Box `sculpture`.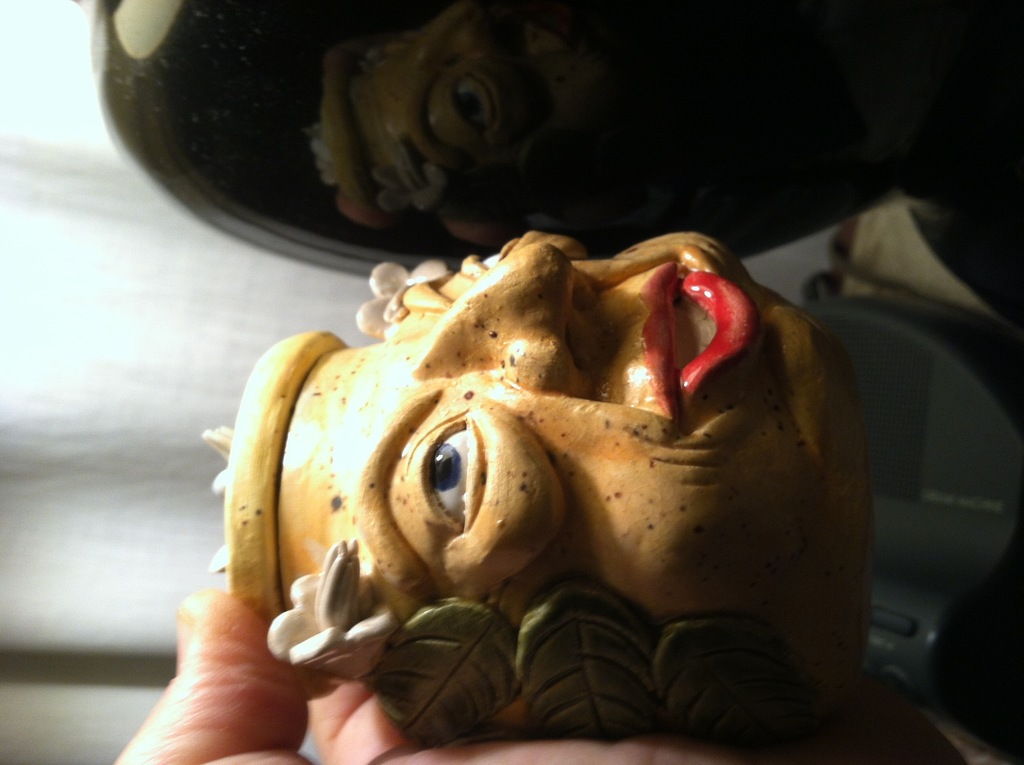
detection(302, 199, 849, 764).
